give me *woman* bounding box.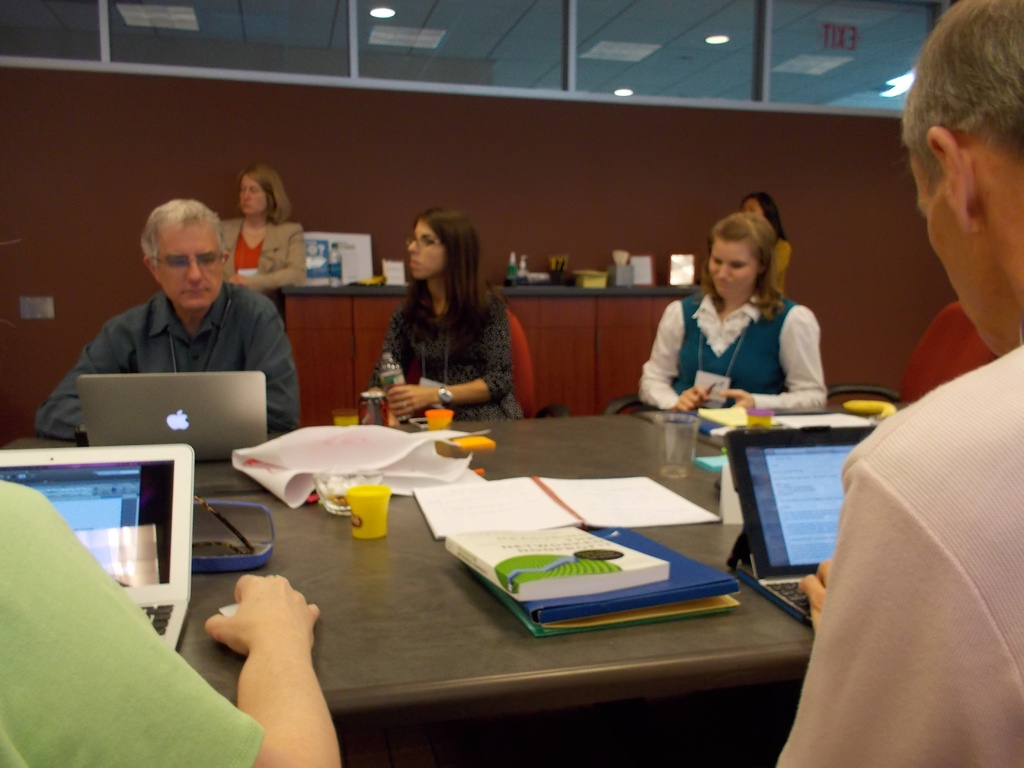
[351, 214, 536, 426].
